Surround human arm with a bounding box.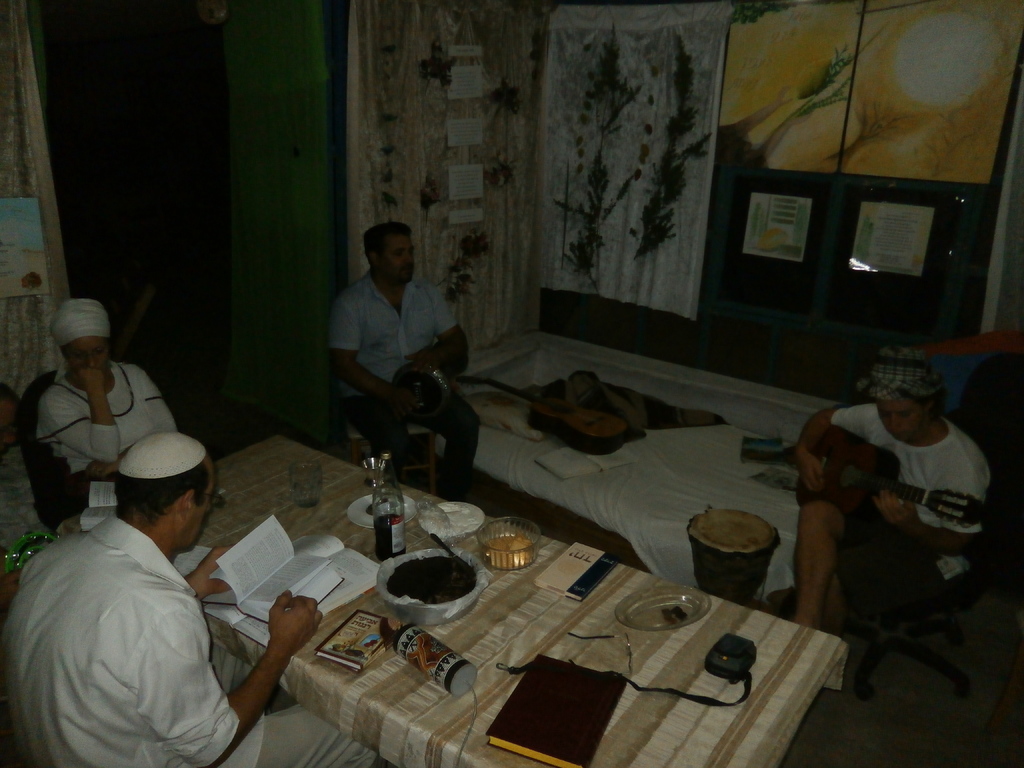
detection(76, 366, 179, 479).
